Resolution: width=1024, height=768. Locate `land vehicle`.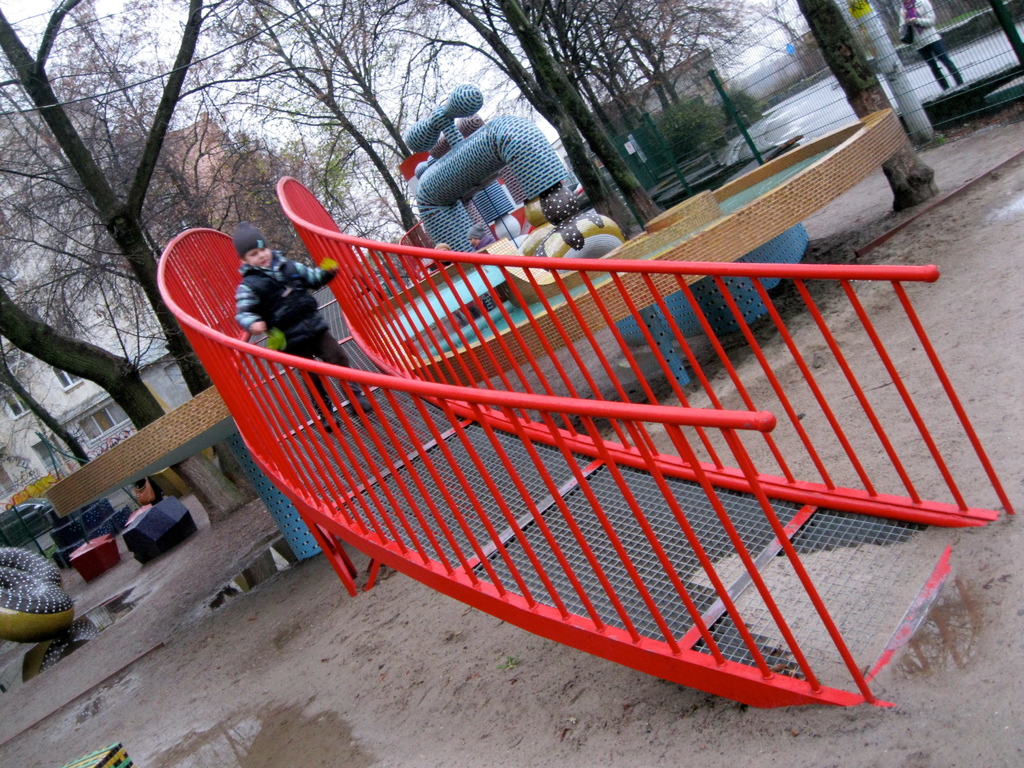
3,499,60,547.
